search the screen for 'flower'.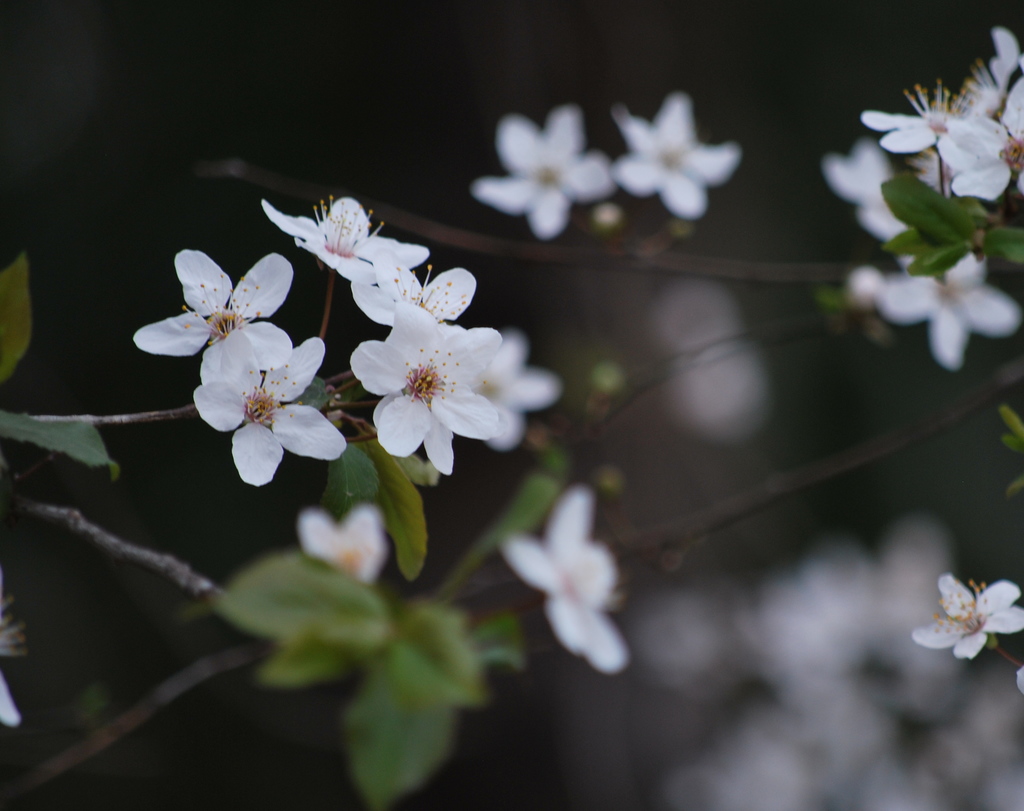
Found at Rect(612, 92, 733, 217).
